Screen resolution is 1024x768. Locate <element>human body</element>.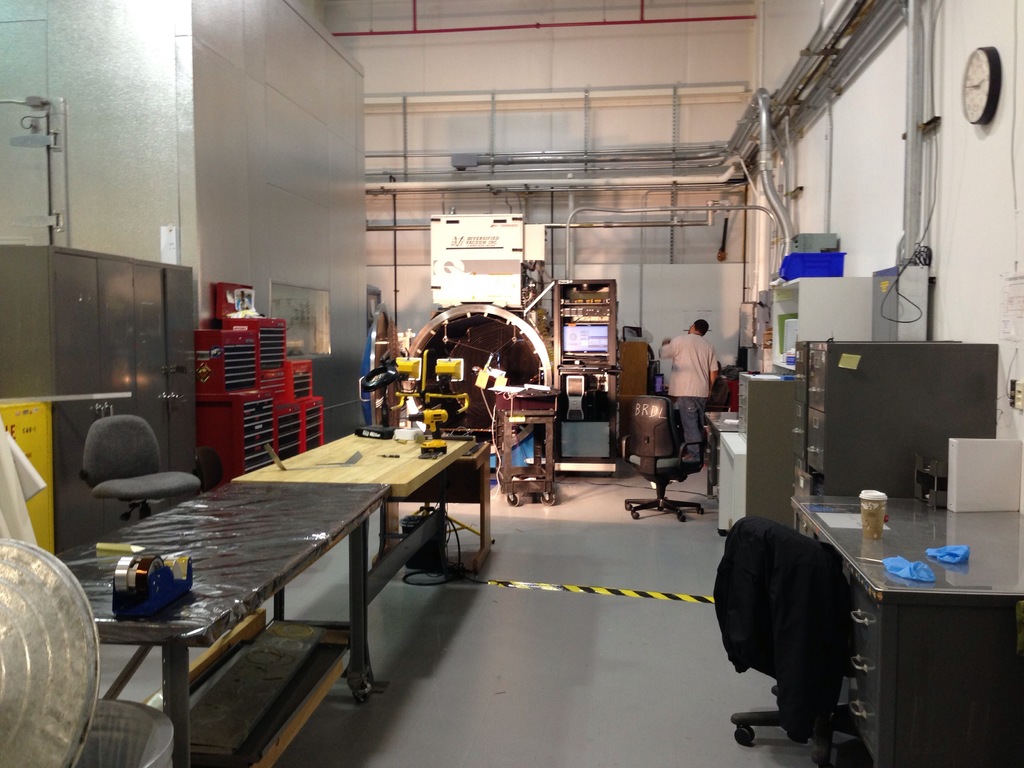
left=656, top=307, right=732, bottom=417.
